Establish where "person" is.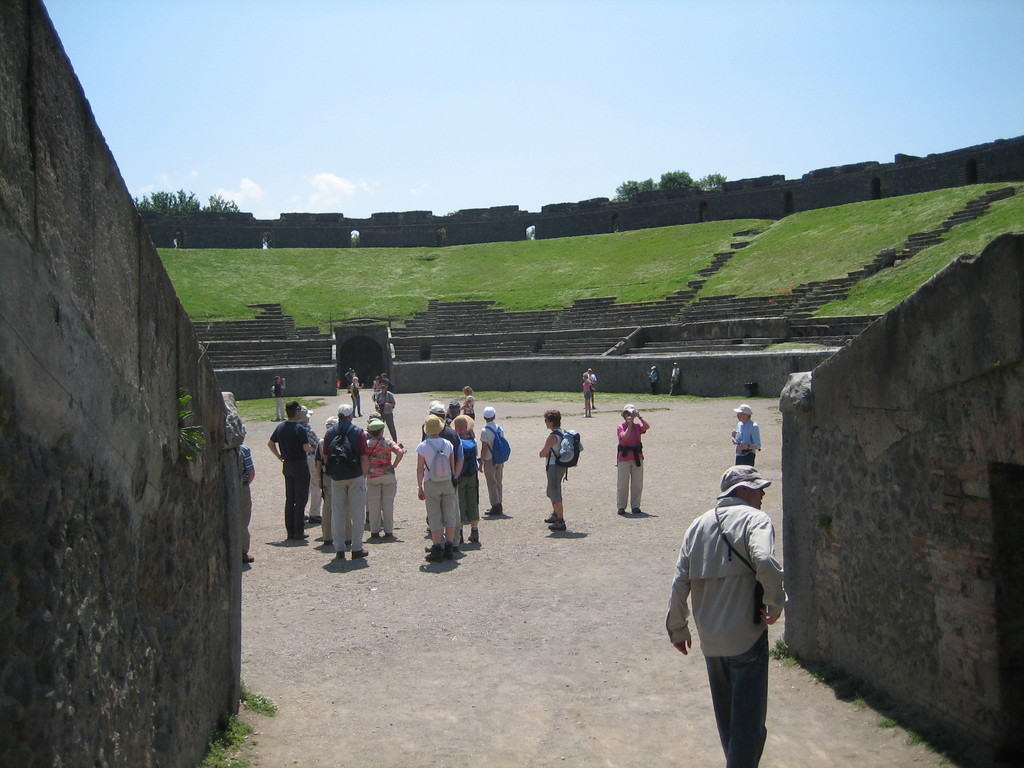
Established at bbox=[349, 376, 366, 415].
